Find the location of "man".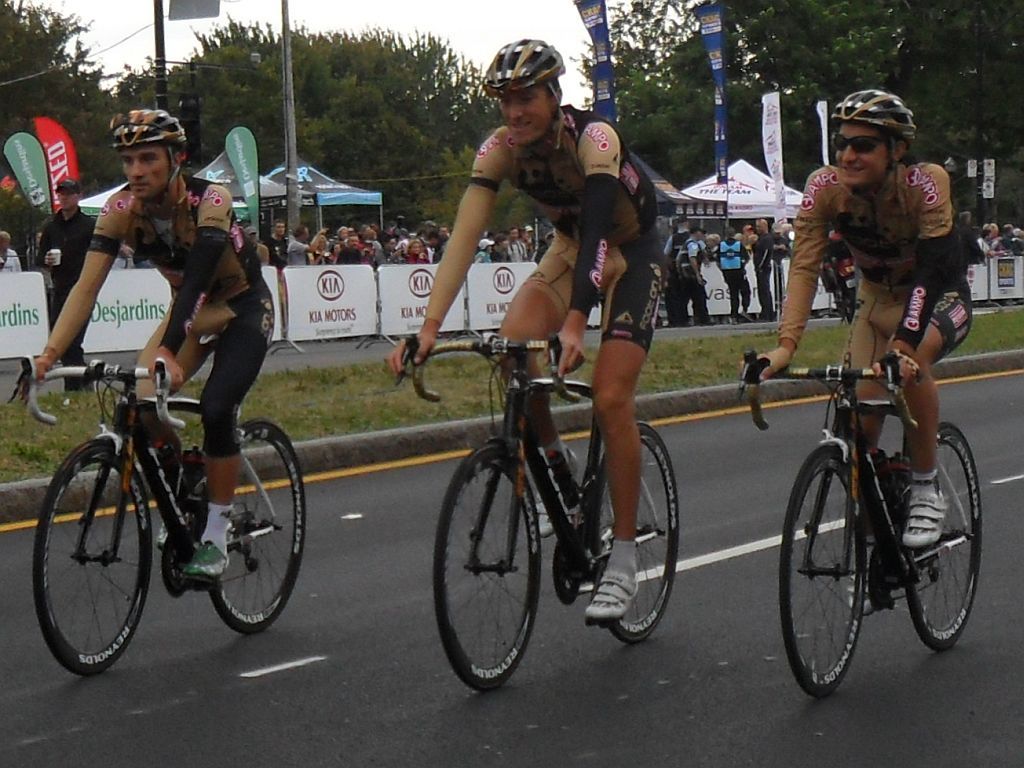
Location: <region>678, 230, 707, 320</region>.
